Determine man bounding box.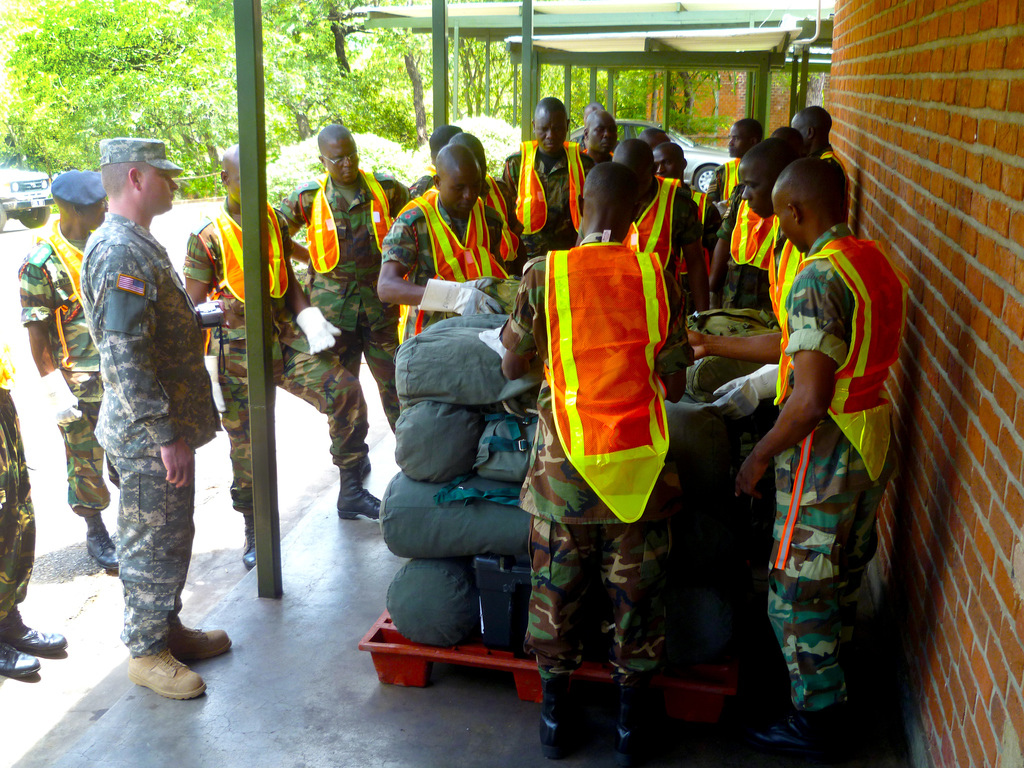
Determined: (left=501, top=95, right=595, bottom=263).
